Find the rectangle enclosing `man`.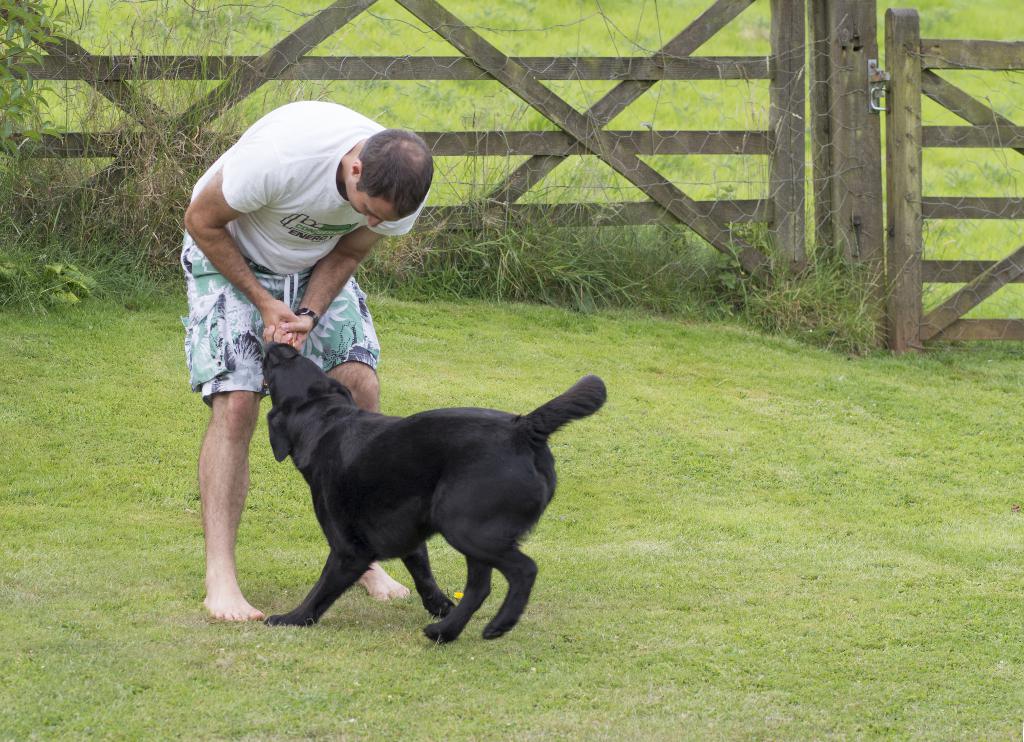
(left=172, top=93, right=421, bottom=533).
